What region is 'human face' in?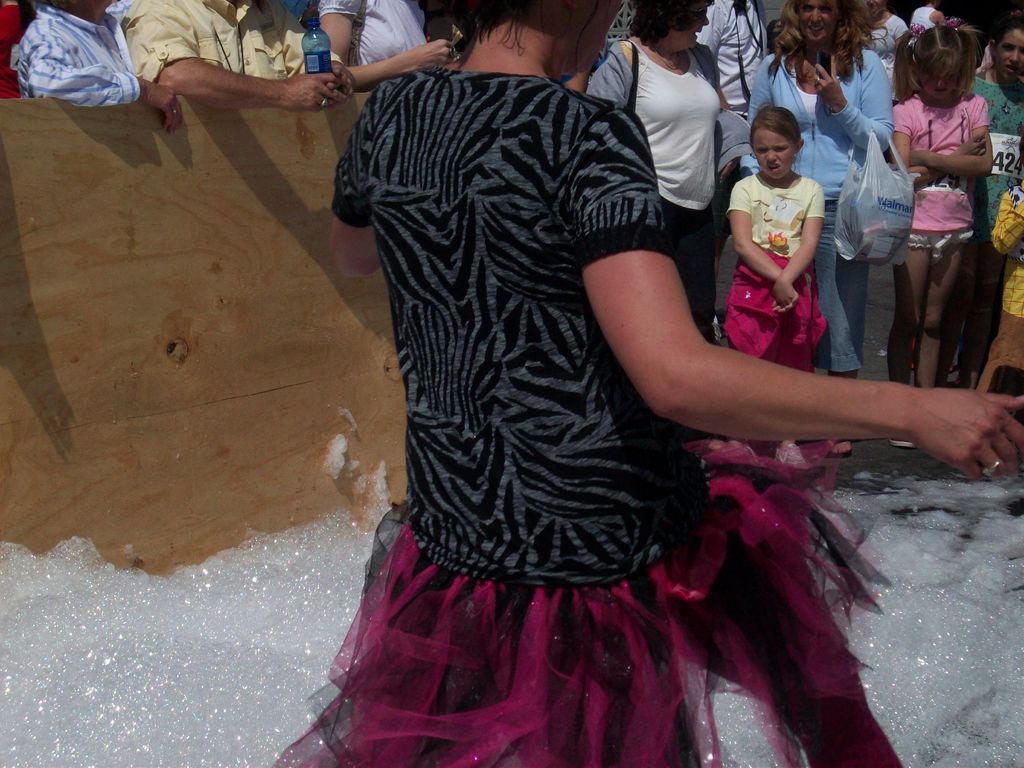
[left=796, top=0, right=842, bottom=42].
